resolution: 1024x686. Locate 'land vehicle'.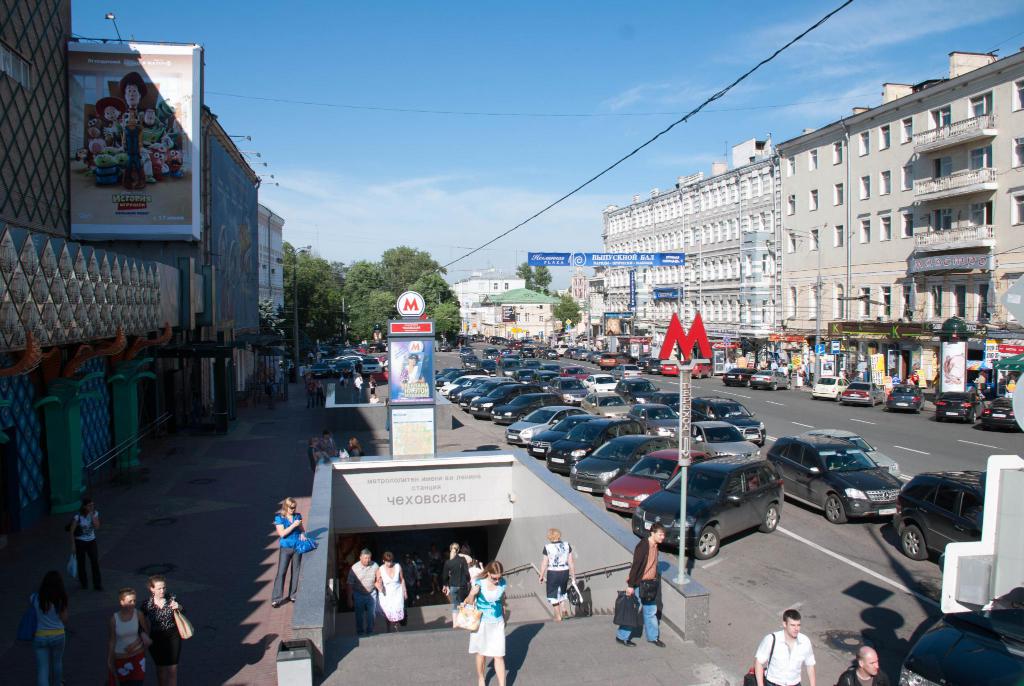
[980, 395, 1022, 430].
